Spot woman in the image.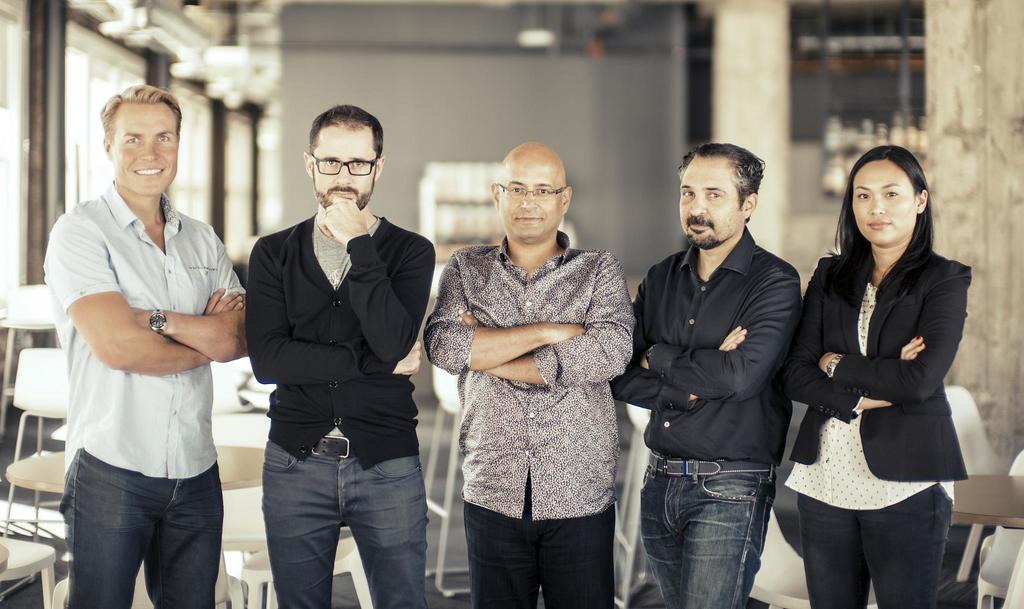
woman found at (x1=785, y1=163, x2=973, y2=603).
